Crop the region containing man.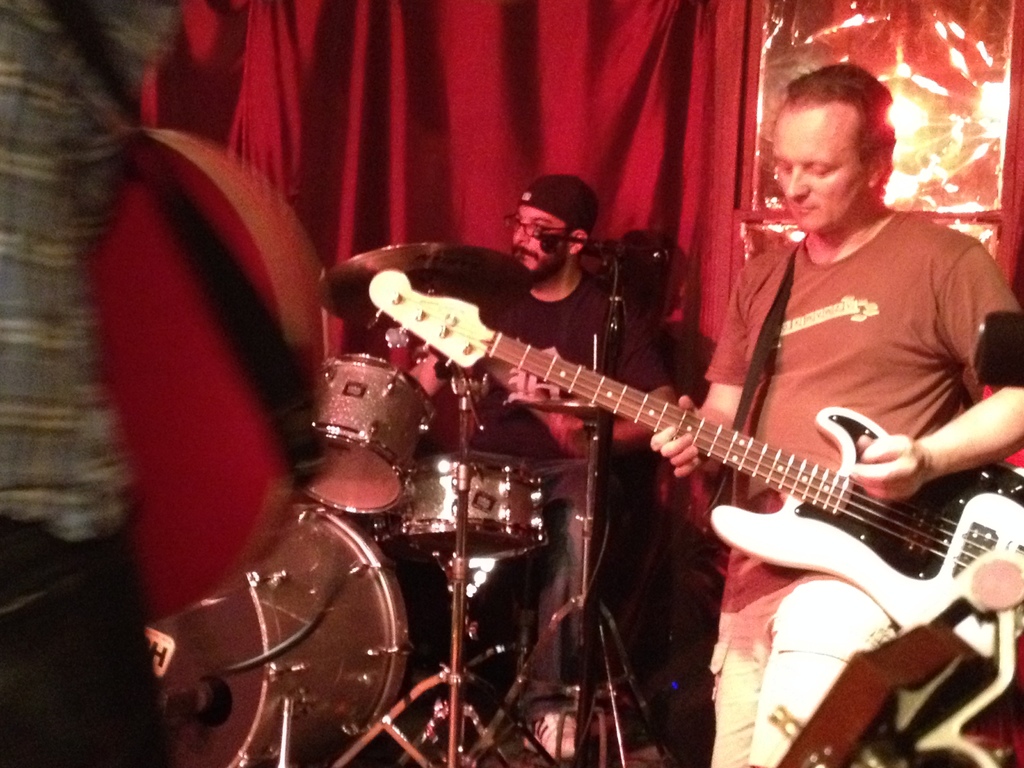
Crop region: x1=465, y1=171, x2=680, y2=757.
